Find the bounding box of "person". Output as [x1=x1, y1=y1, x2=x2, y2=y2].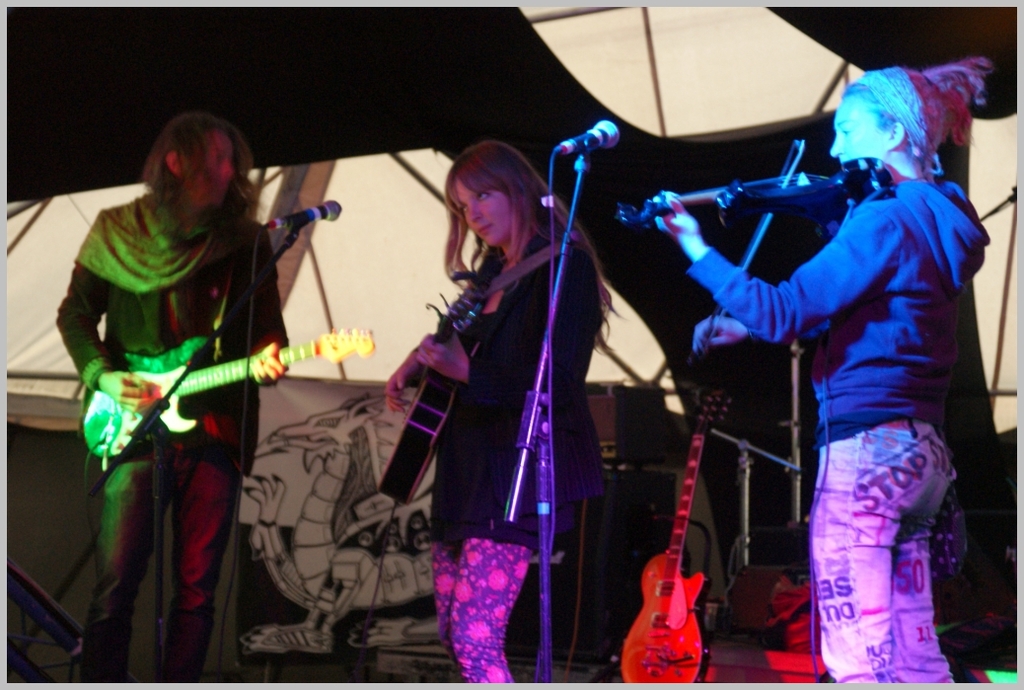
[x1=638, y1=60, x2=968, y2=680].
